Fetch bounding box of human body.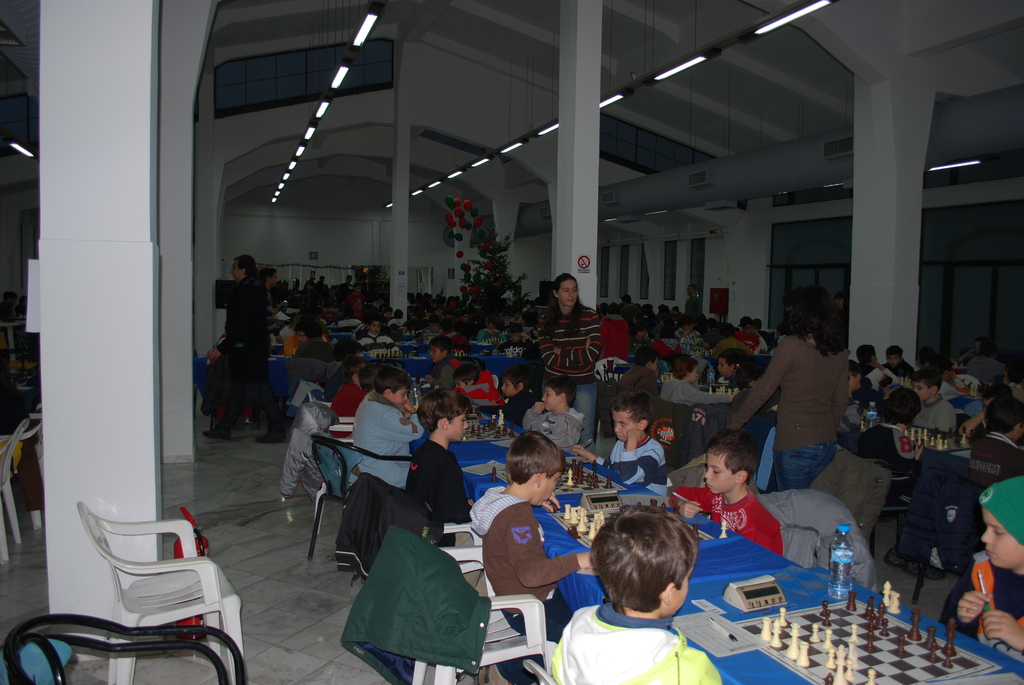
Bbox: select_region(265, 270, 280, 324).
